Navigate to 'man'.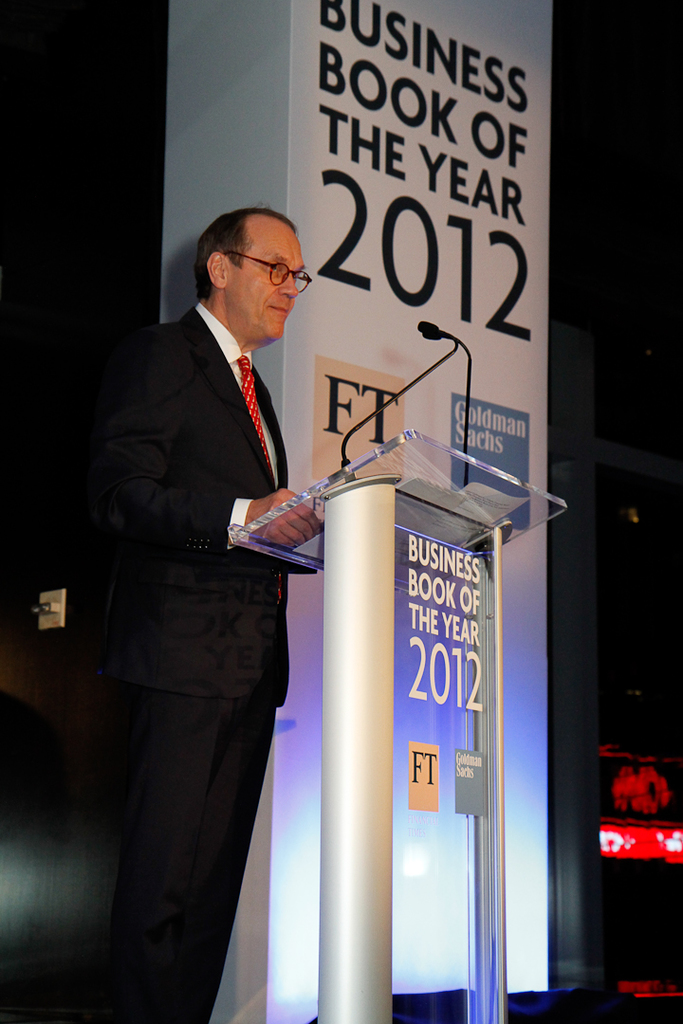
Navigation target: (80,199,332,1023).
